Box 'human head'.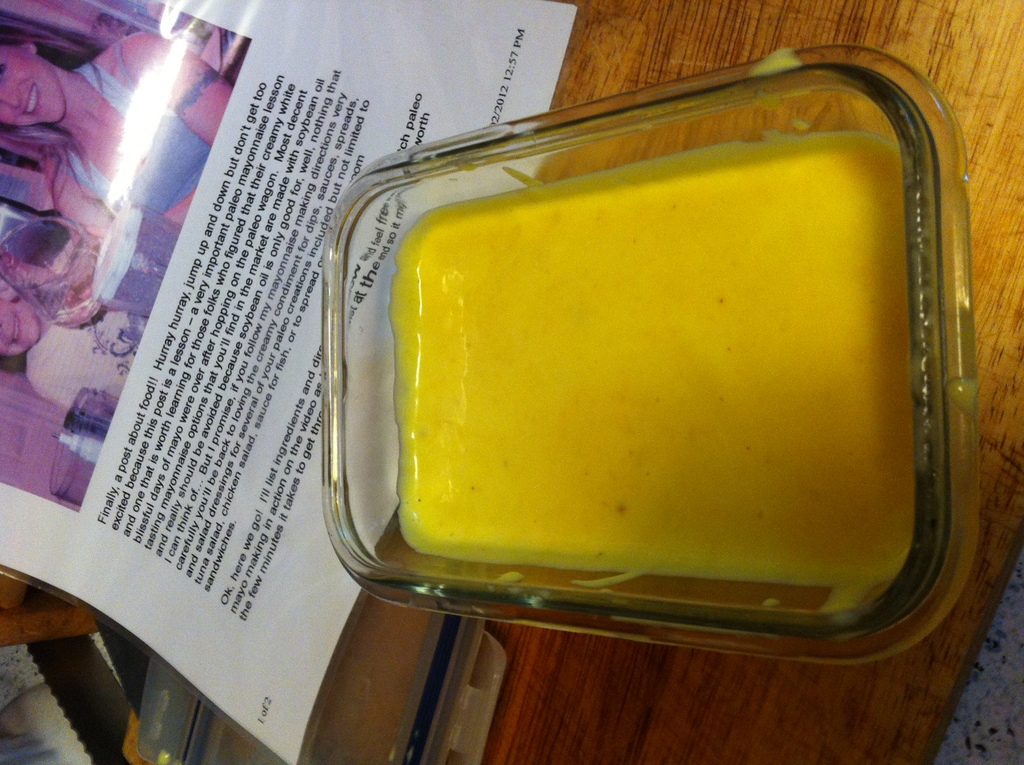
left=0, top=19, right=70, bottom=124.
